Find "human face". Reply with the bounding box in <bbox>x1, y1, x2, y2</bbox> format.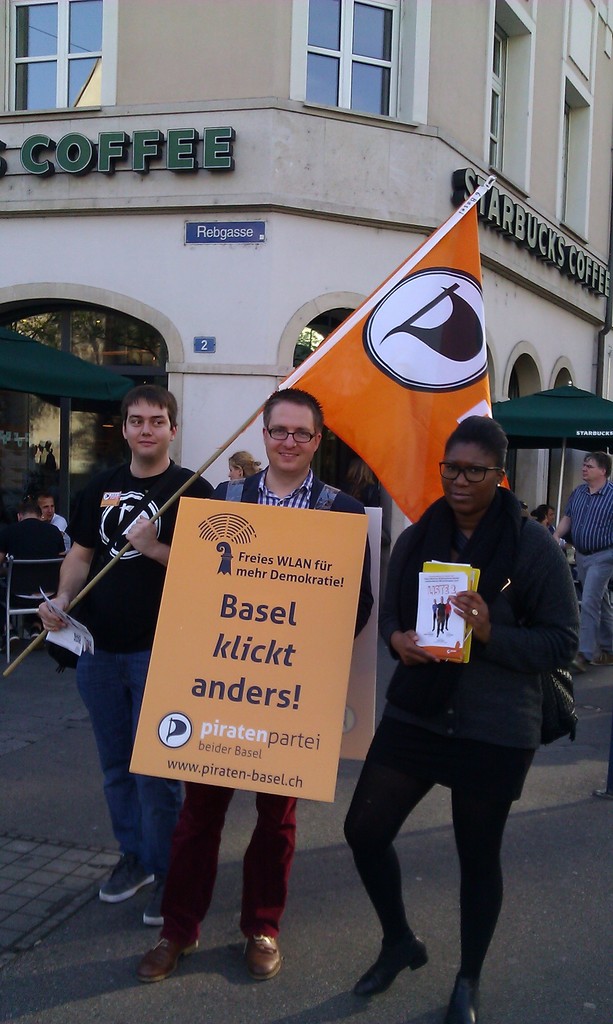
<bbox>266, 393, 318, 470</bbox>.
